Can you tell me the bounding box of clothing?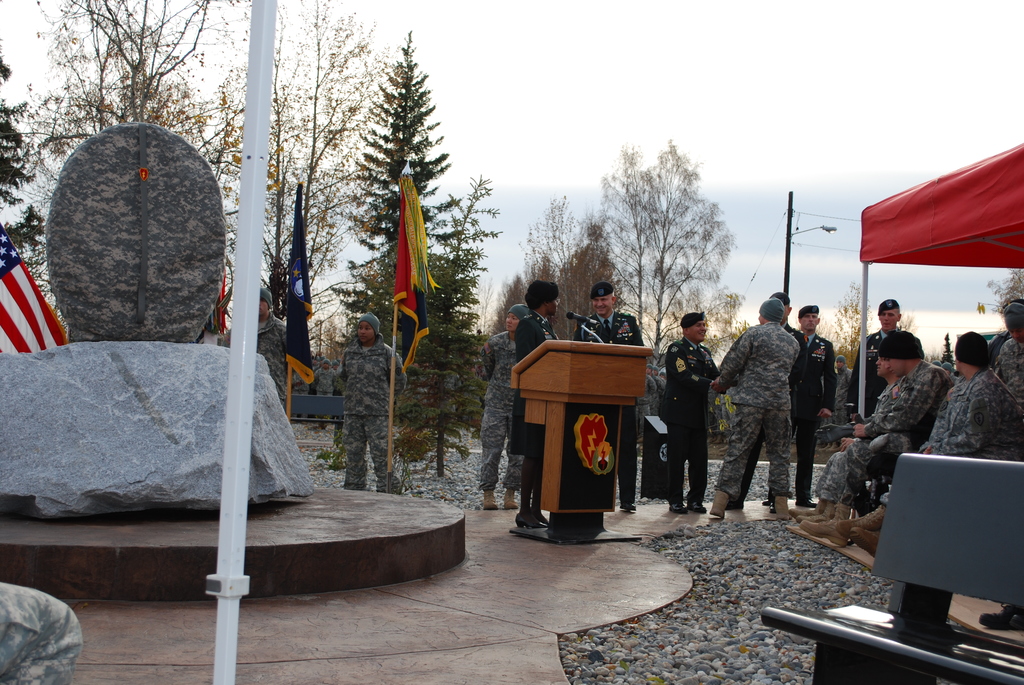
[339, 332, 410, 493].
